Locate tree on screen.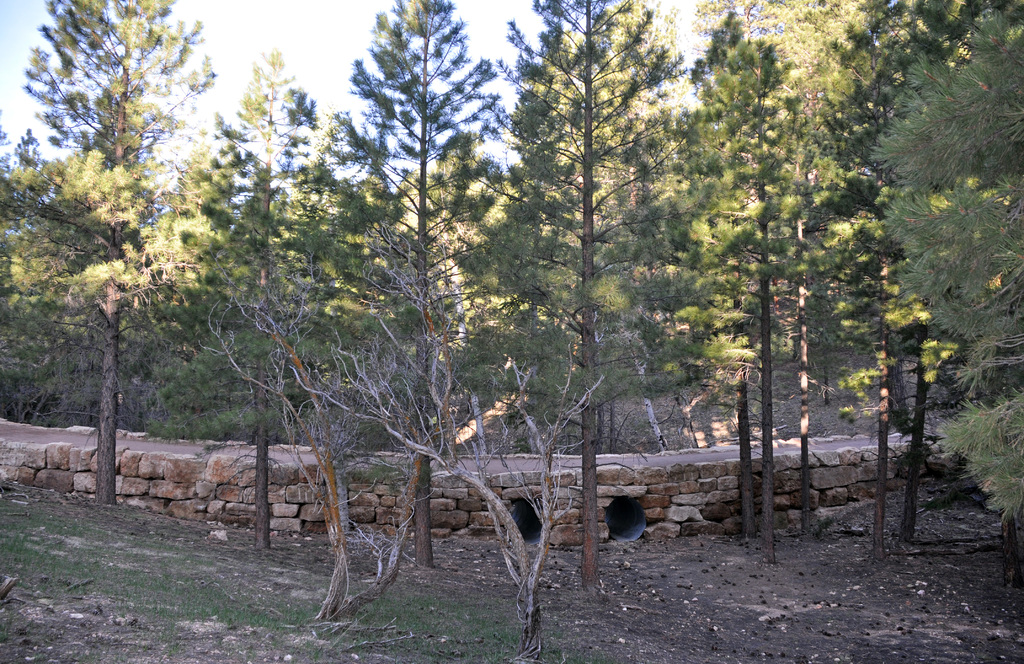
On screen at [618, 0, 834, 567].
